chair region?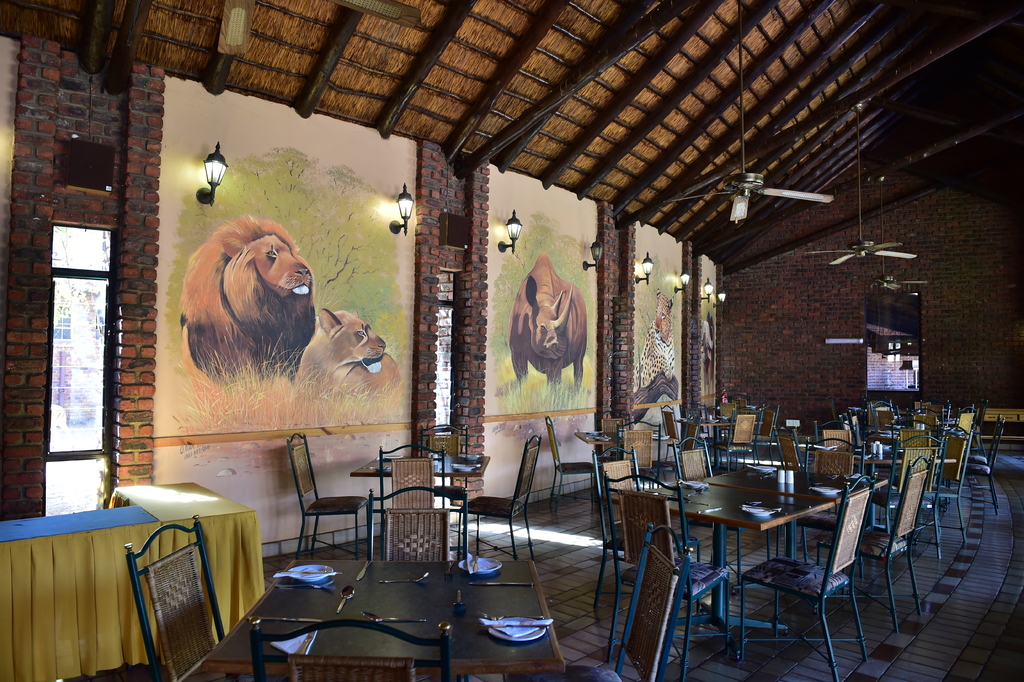
bbox=[671, 434, 772, 583]
